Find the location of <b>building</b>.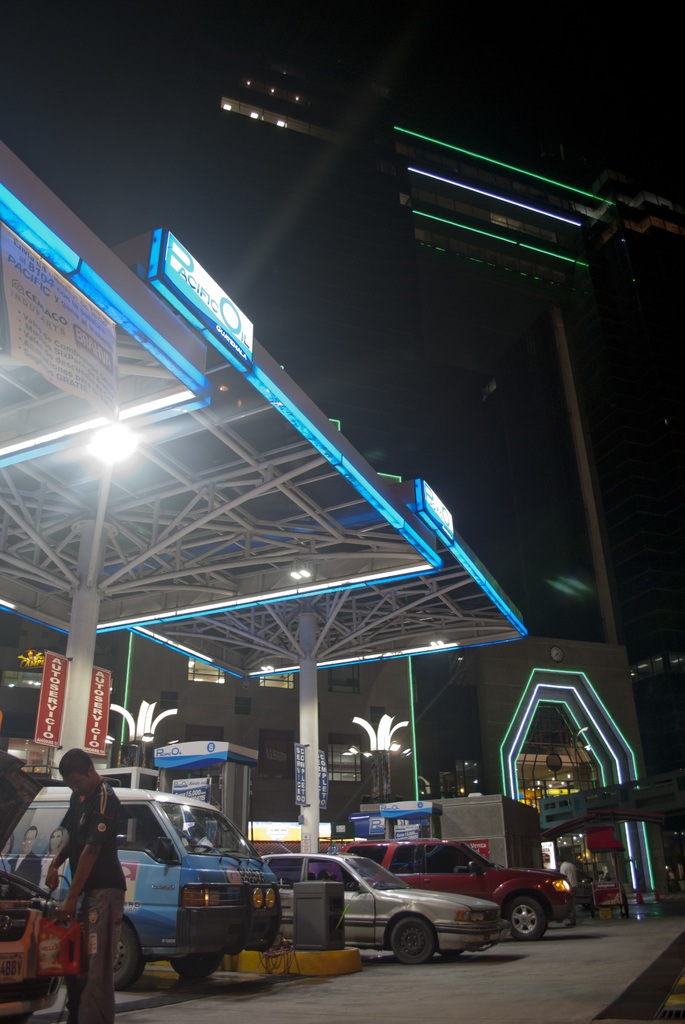
Location: left=598, top=157, right=684, bottom=835.
